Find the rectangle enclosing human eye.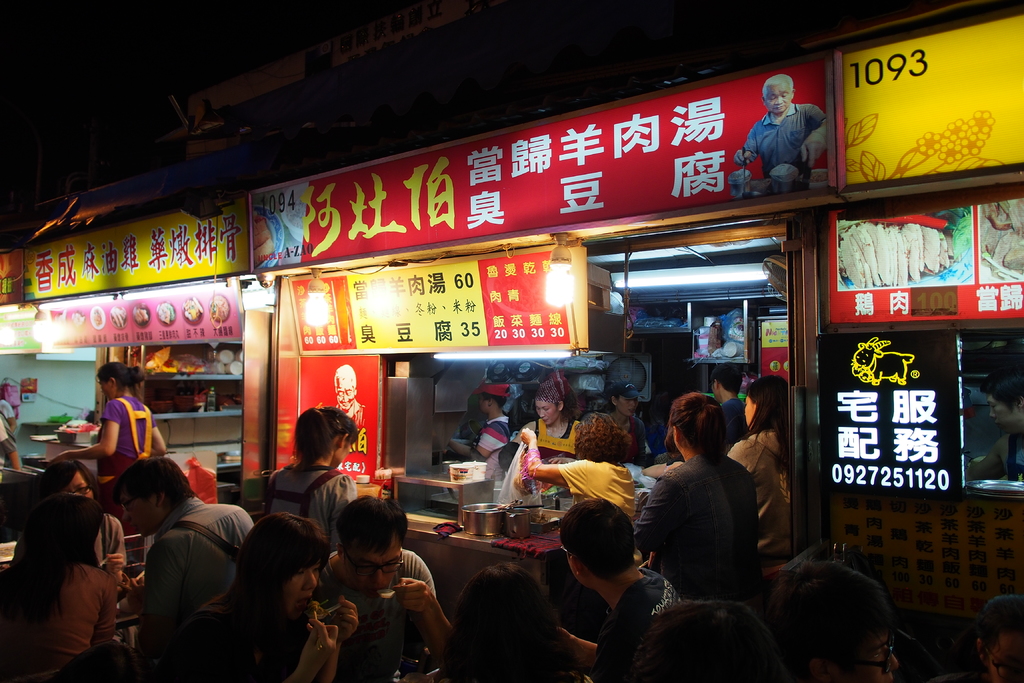
BBox(625, 399, 631, 400).
